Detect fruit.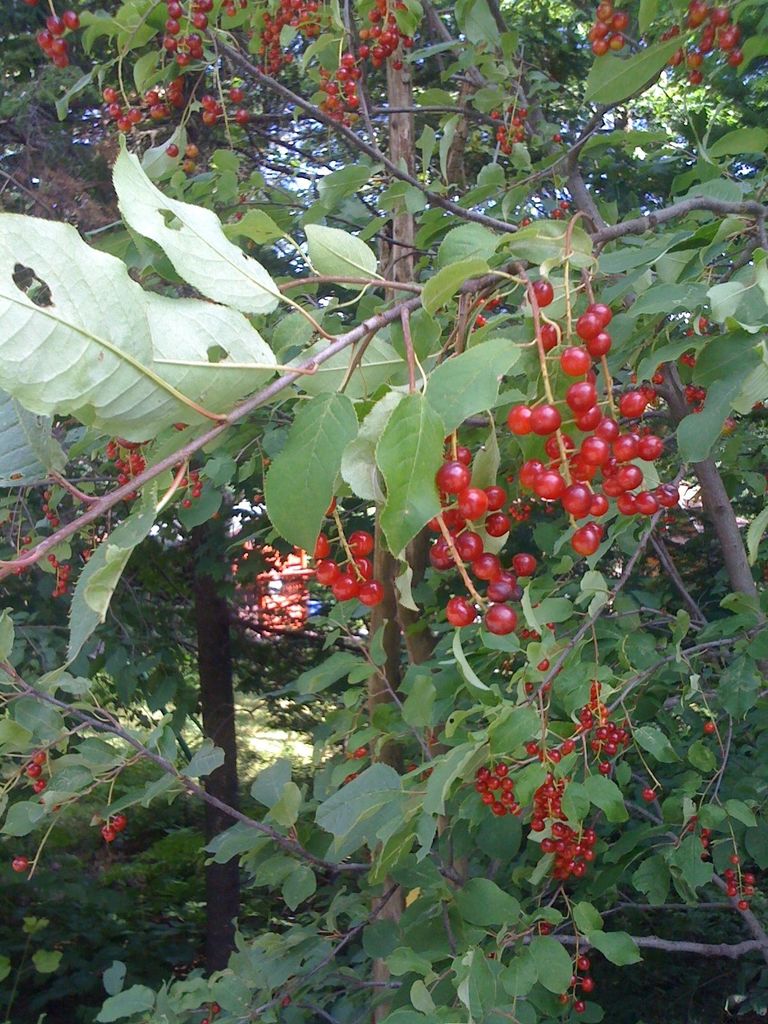
Detected at select_region(111, 817, 127, 834).
